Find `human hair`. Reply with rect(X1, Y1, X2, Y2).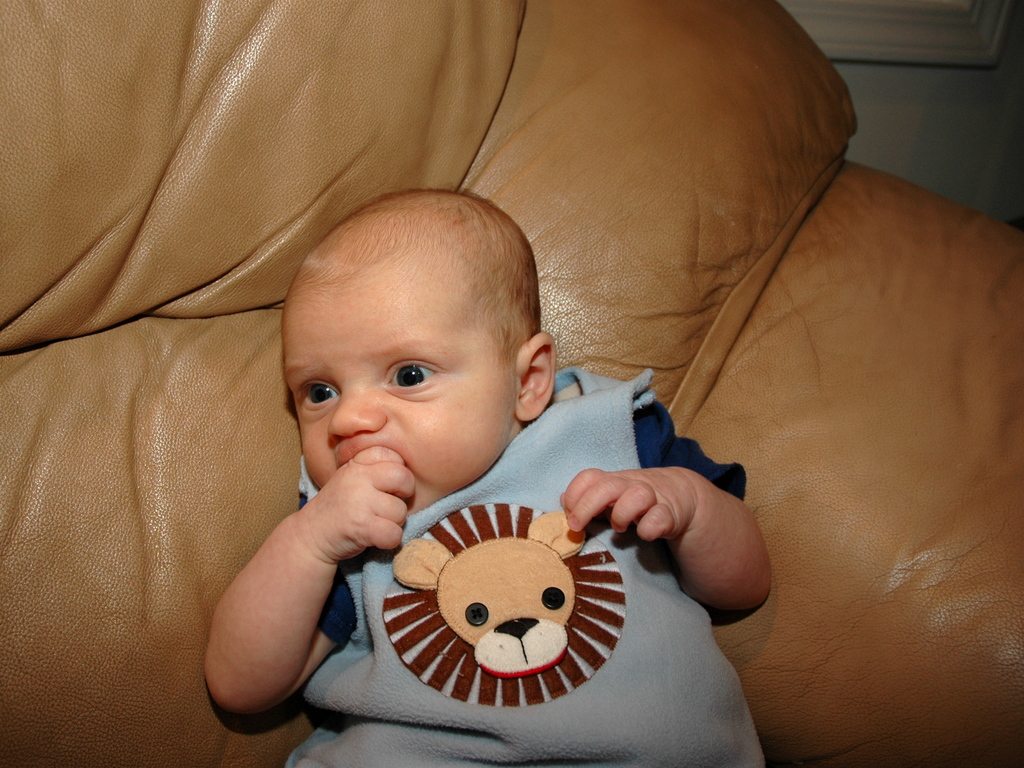
rect(291, 199, 534, 399).
